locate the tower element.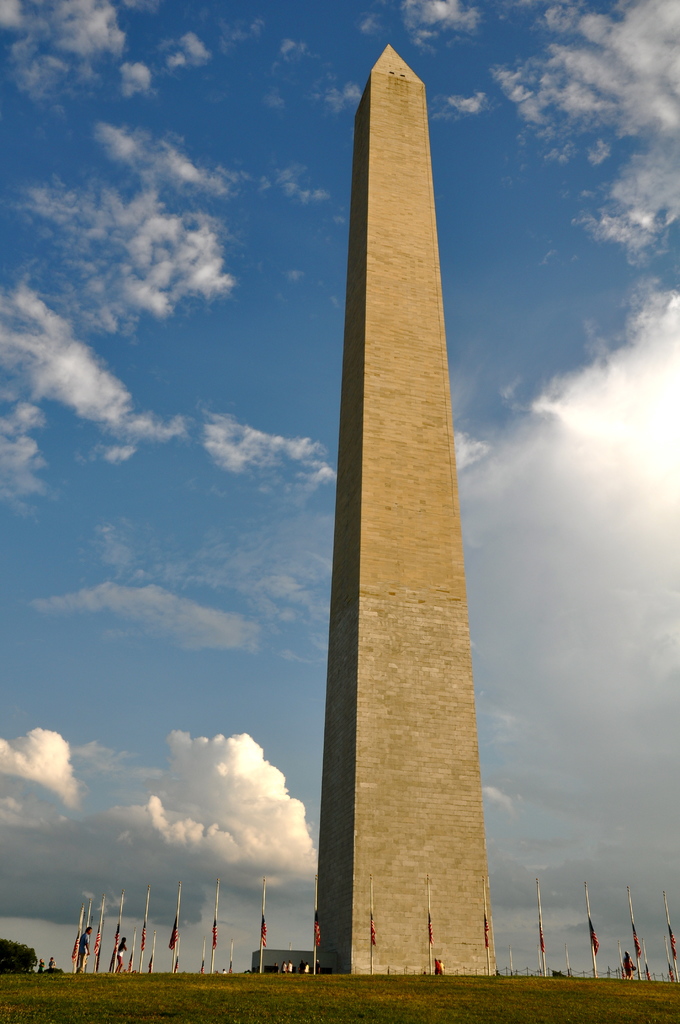
Element bbox: Rect(301, 49, 495, 980).
